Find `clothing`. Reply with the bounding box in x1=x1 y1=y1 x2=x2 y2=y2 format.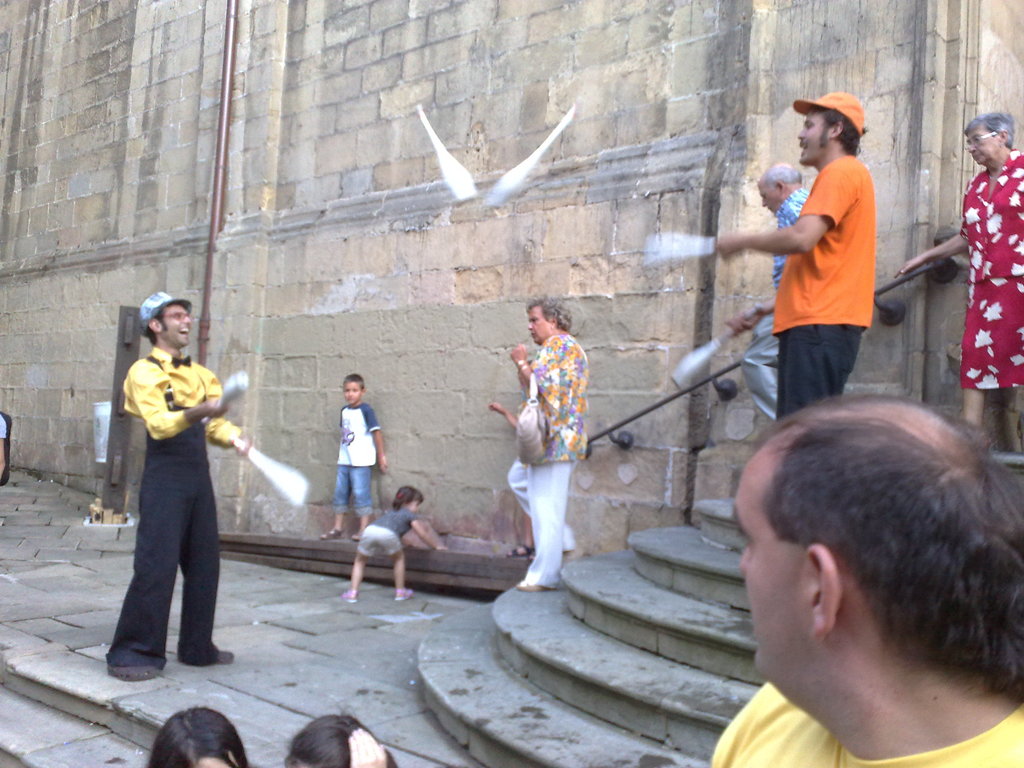
x1=120 y1=339 x2=220 y2=667.
